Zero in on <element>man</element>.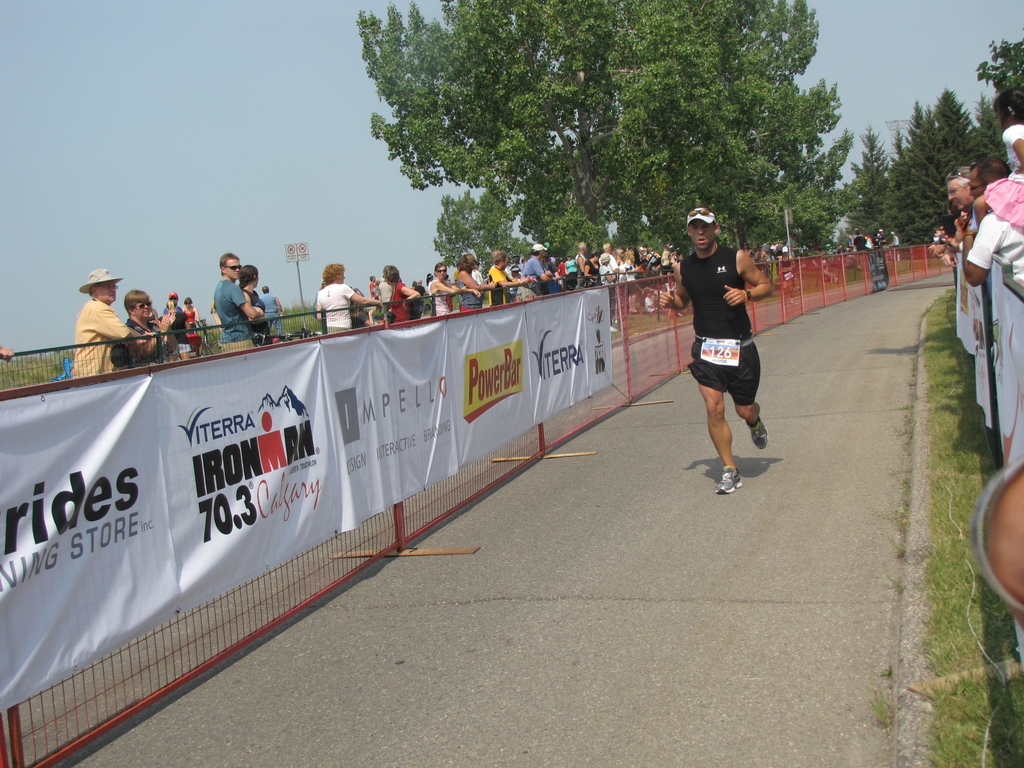
Zeroed in: x1=959 y1=156 x2=1022 y2=283.
